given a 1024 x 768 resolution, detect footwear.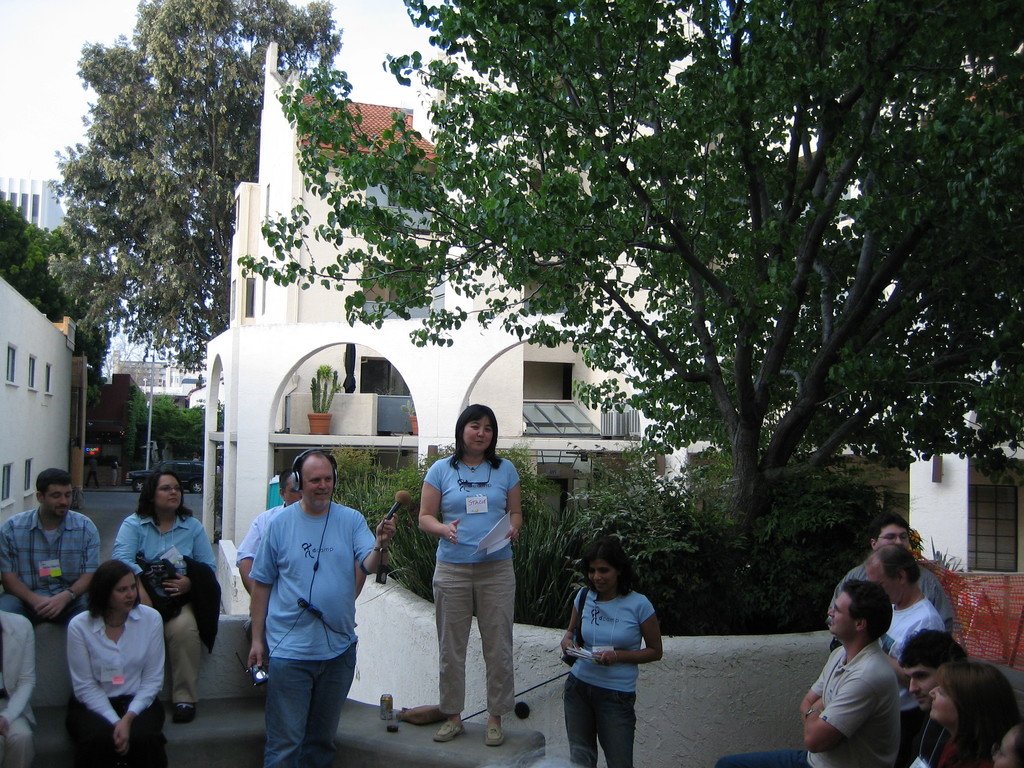
bbox(479, 724, 502, 745).
